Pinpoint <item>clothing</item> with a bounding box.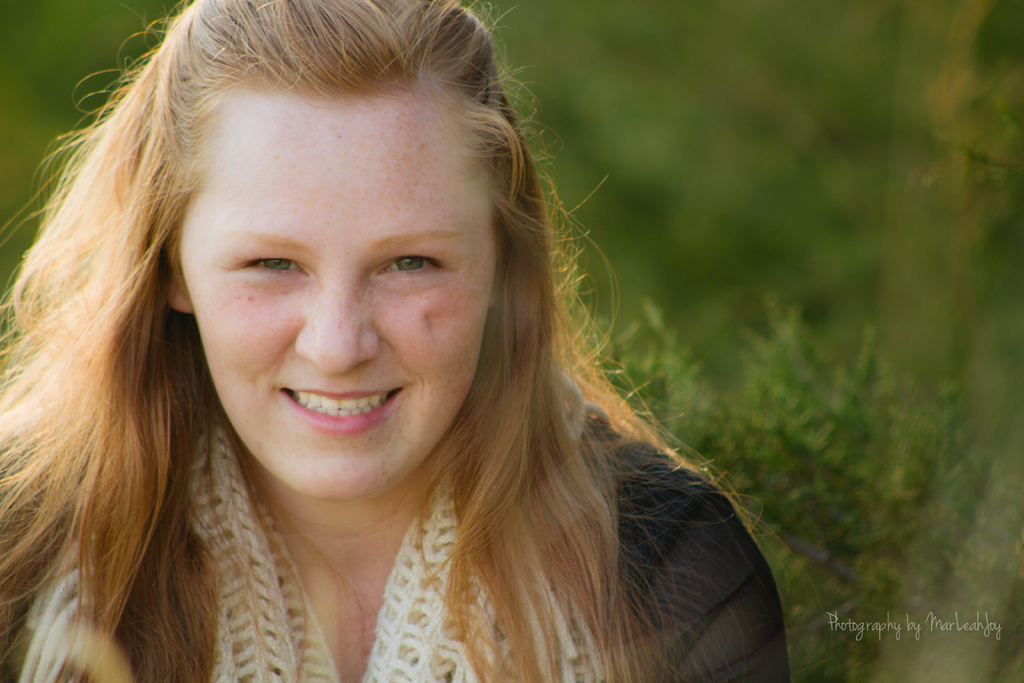
(x1=22, y1=415, x2=685, y2=676).
